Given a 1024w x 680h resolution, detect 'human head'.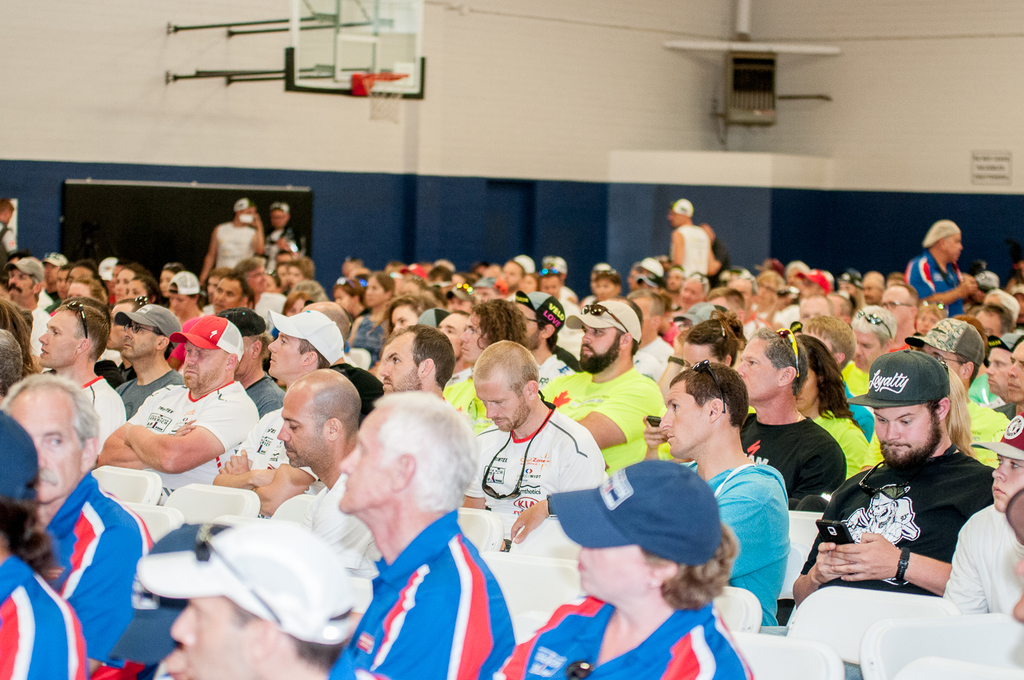
x1=177 y1=318 x2=244 y2=392.
